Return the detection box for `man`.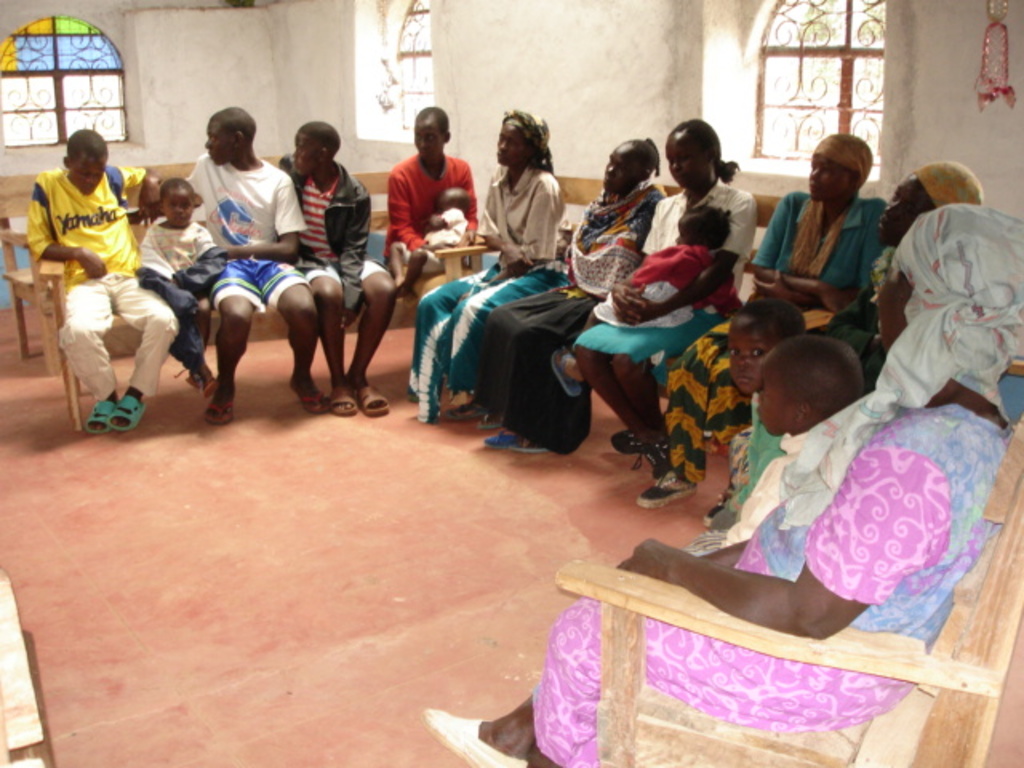
282:114:403:416.
